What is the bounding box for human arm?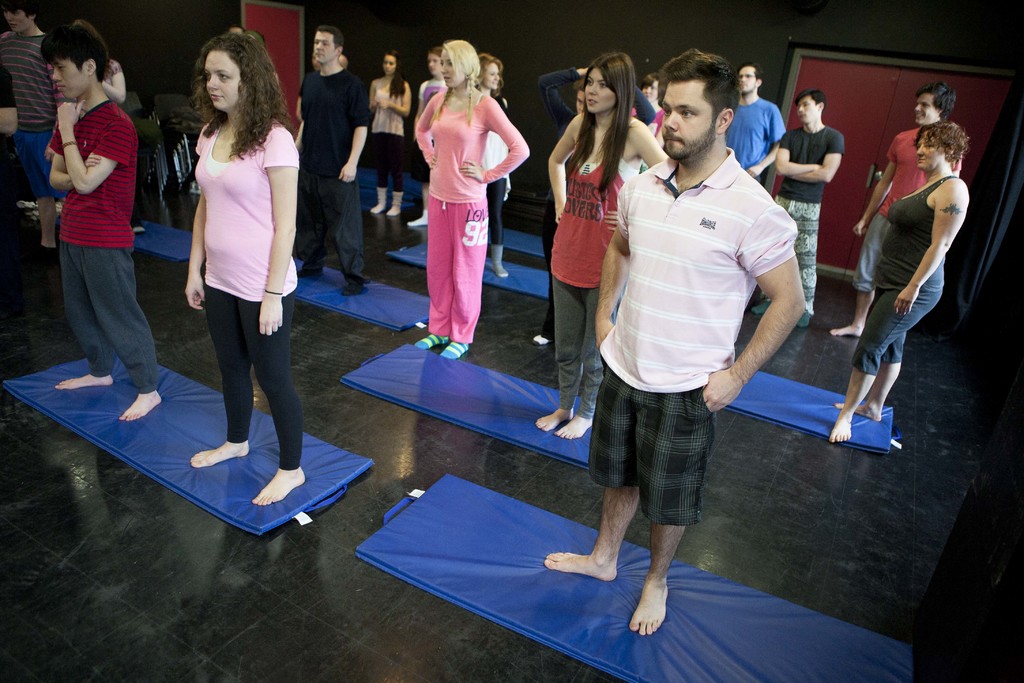
[410, 81, 424, 129].
